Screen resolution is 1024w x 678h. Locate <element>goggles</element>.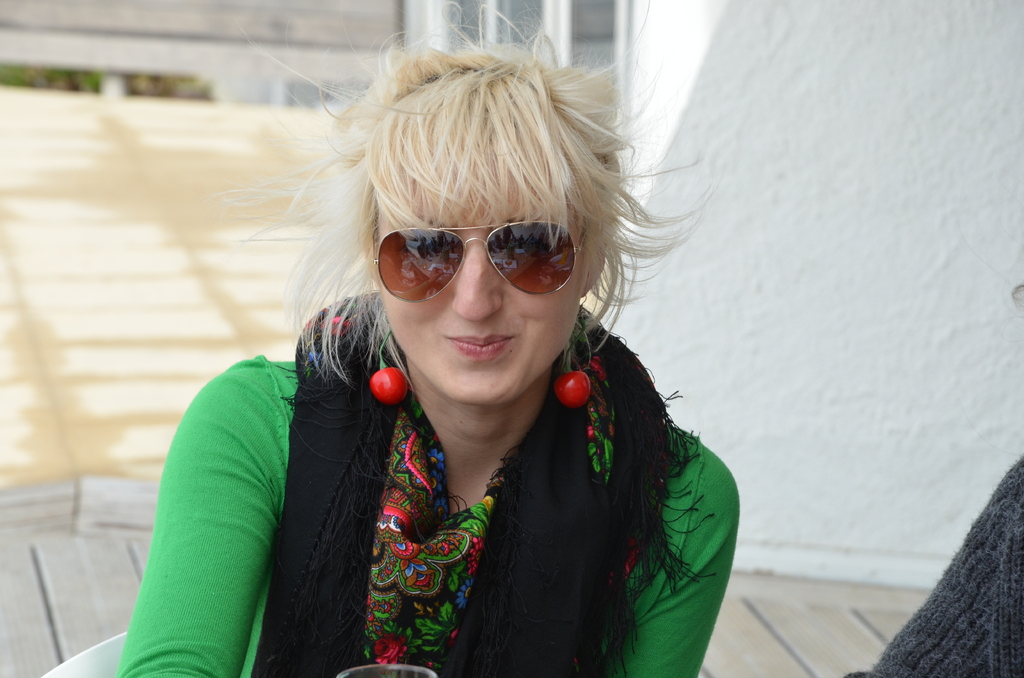
detection(373, 222, 583, 313).
